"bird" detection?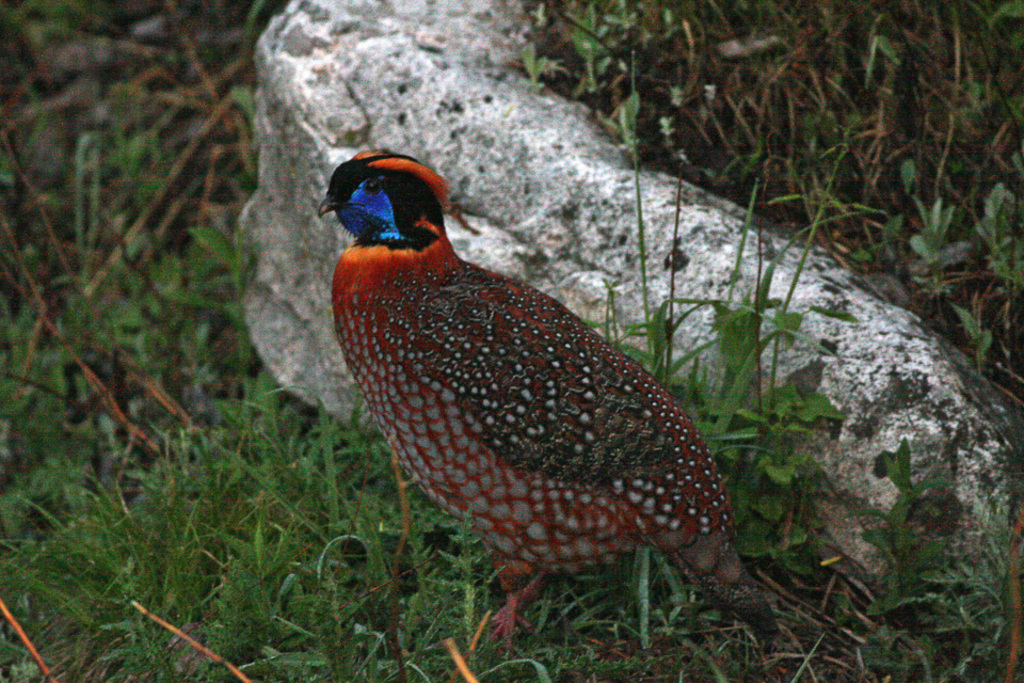
l=301, t=148, r=750, b=654
